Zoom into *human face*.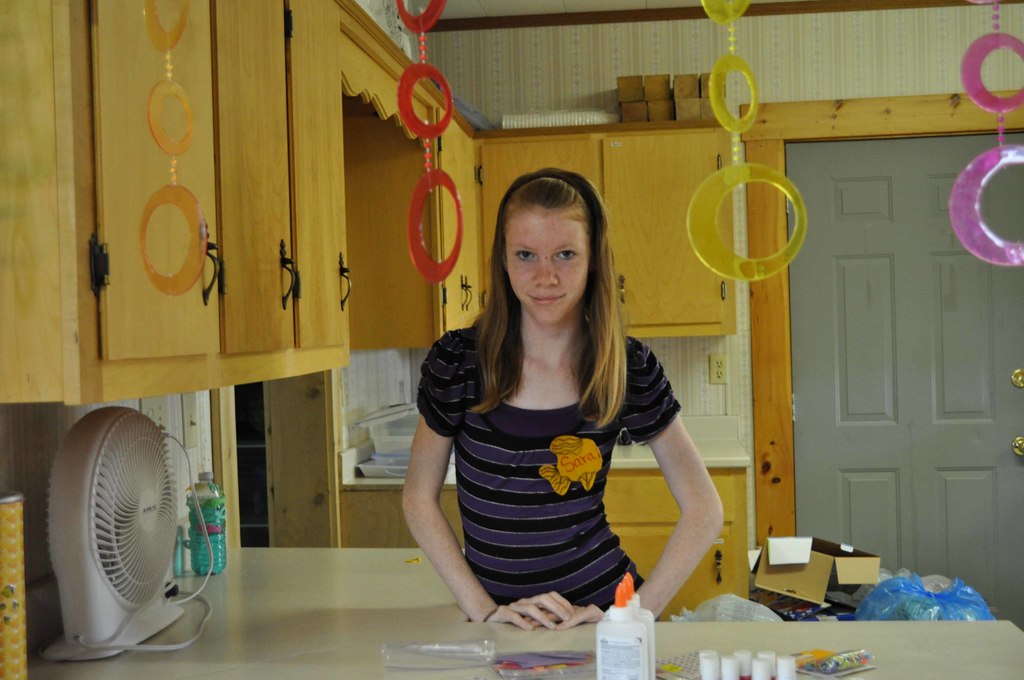
Zoom target: bbox(495, 200, 584, 320).
